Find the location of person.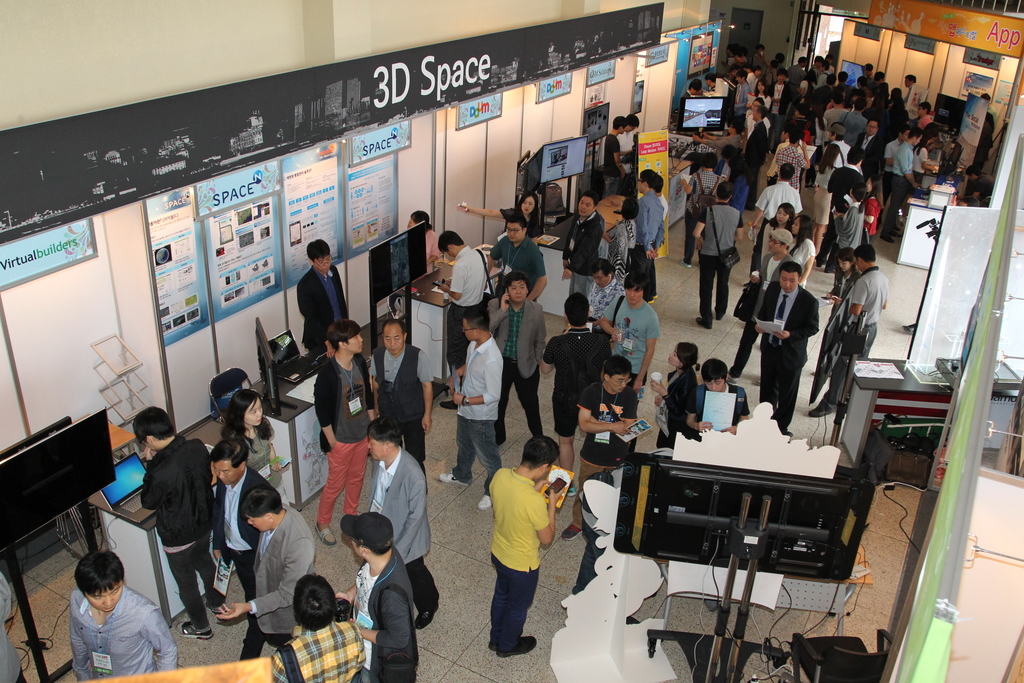
Location: (x1=271, y1=577, x2=367, y2=682).
